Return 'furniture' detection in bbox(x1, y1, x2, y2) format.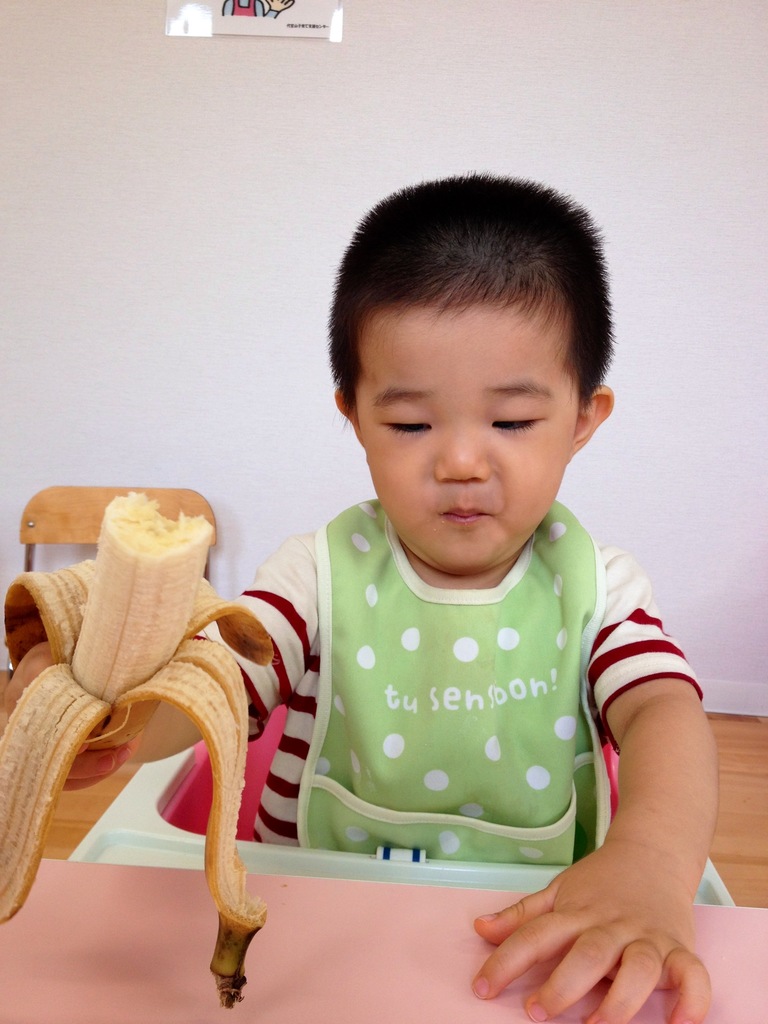
bbox(705, 710, 767, 906).
